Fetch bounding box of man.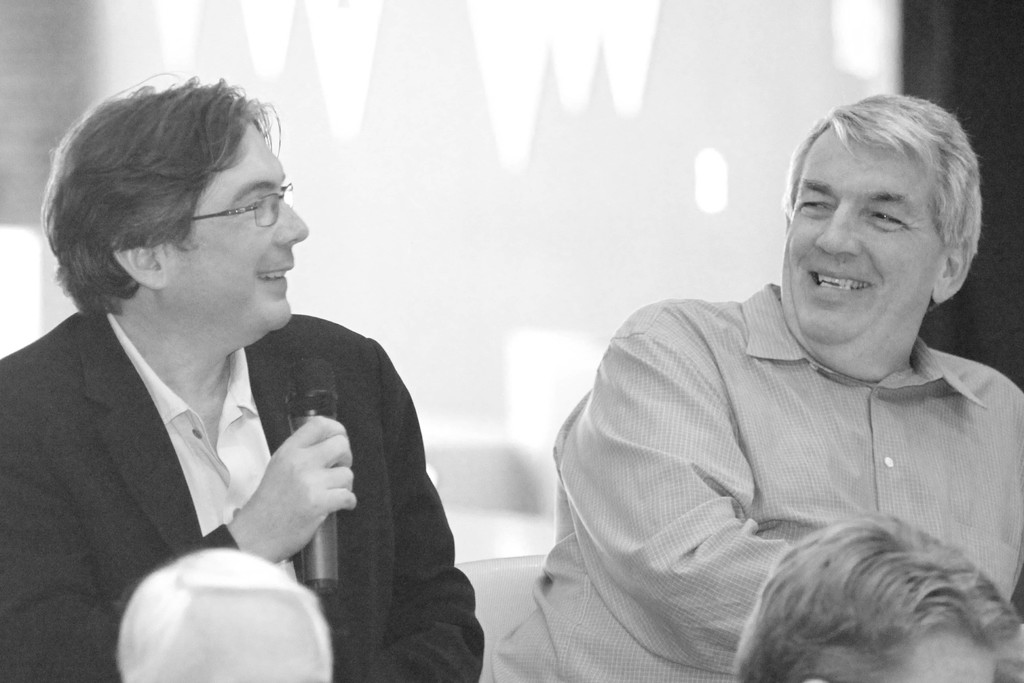
Bbox: pyautogui.locateOnScreen(732, 512, 1023, 682).
